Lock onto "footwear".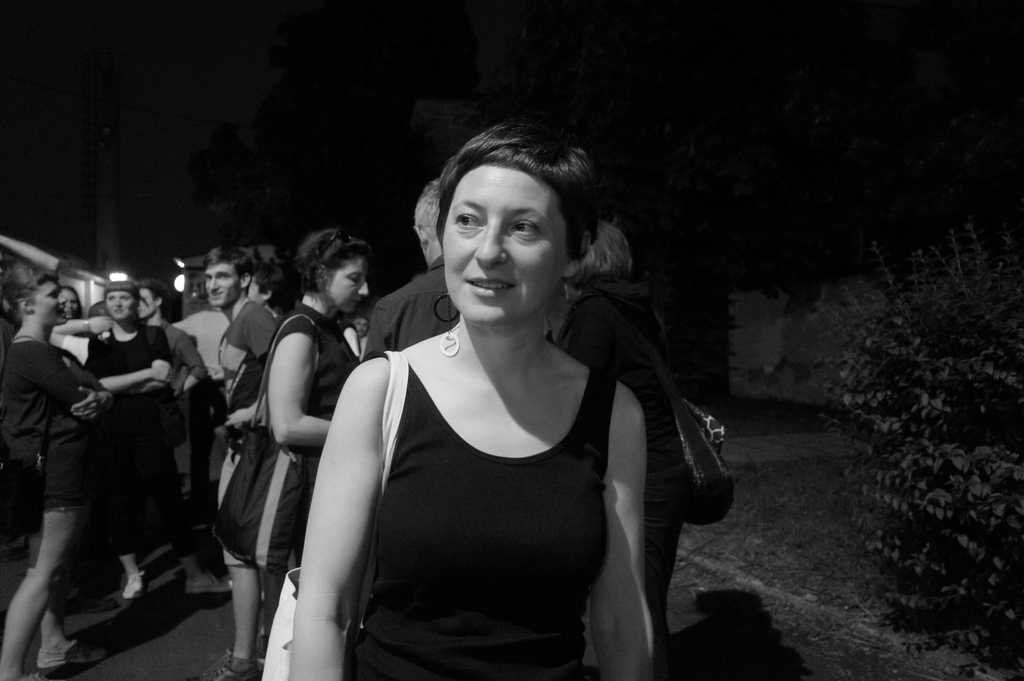
Locked: rect(186, 575, 236, 593).
